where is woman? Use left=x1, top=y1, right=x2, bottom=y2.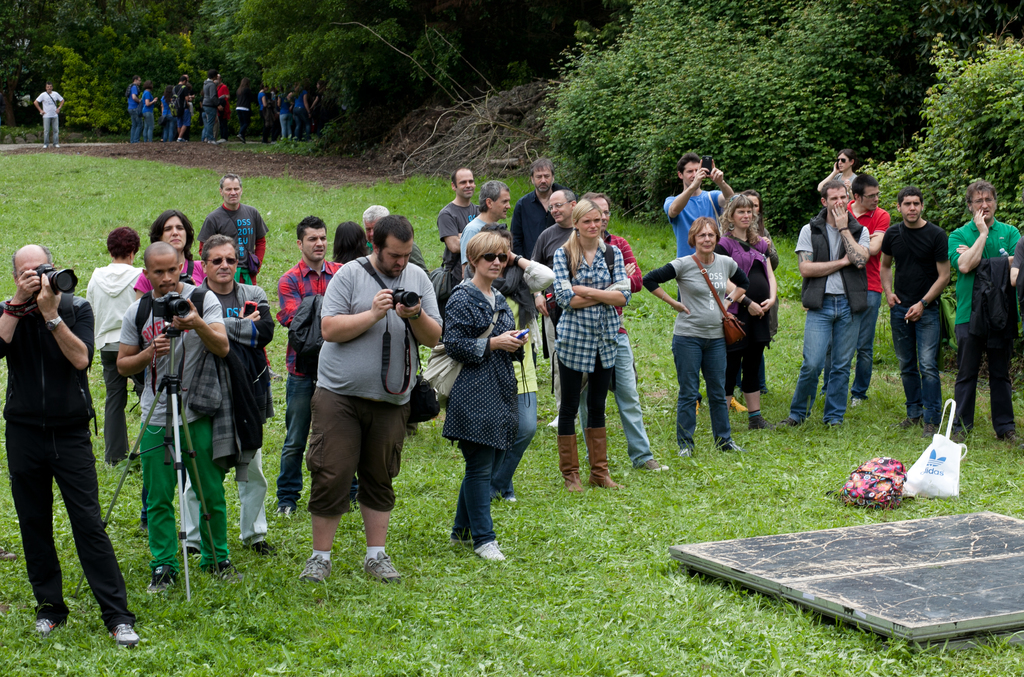
left=548, top=195, right=630, bottom=499.
